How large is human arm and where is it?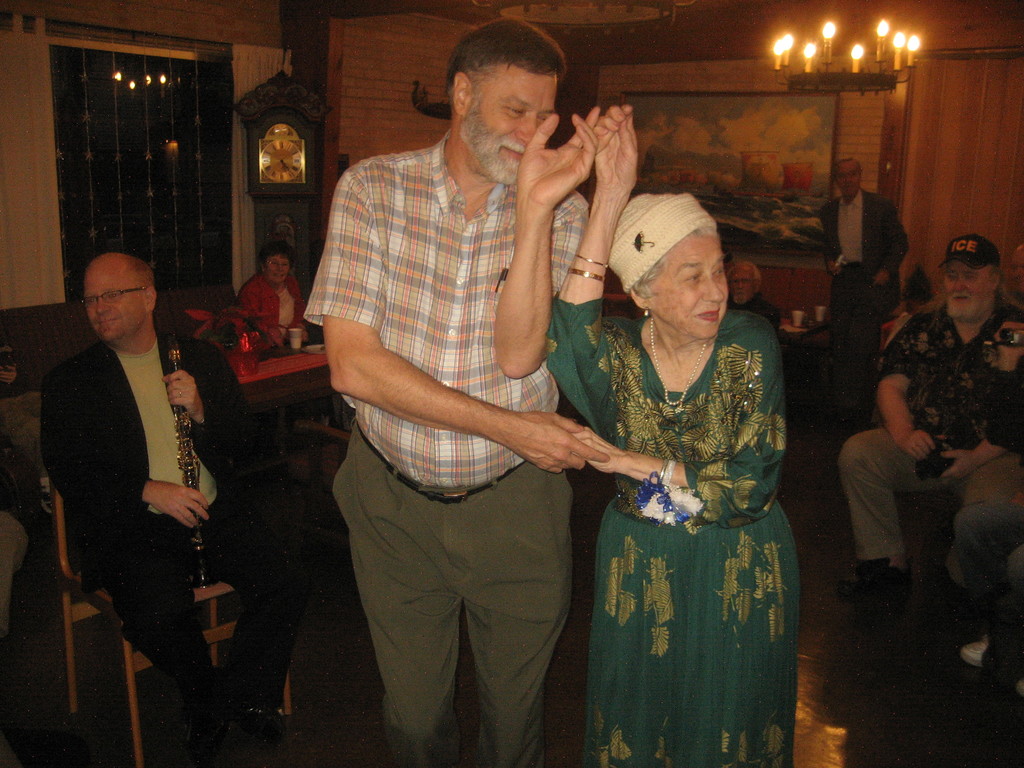
Bounding box: box=[816, 208, 853, 281].
